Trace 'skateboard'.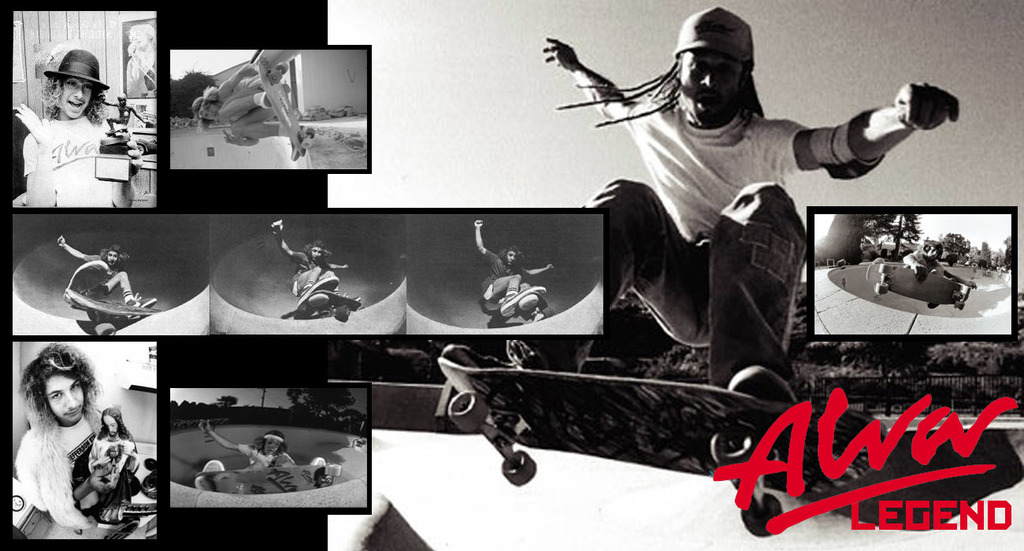
Traced to select_region(433, 352, 1023, 541).
